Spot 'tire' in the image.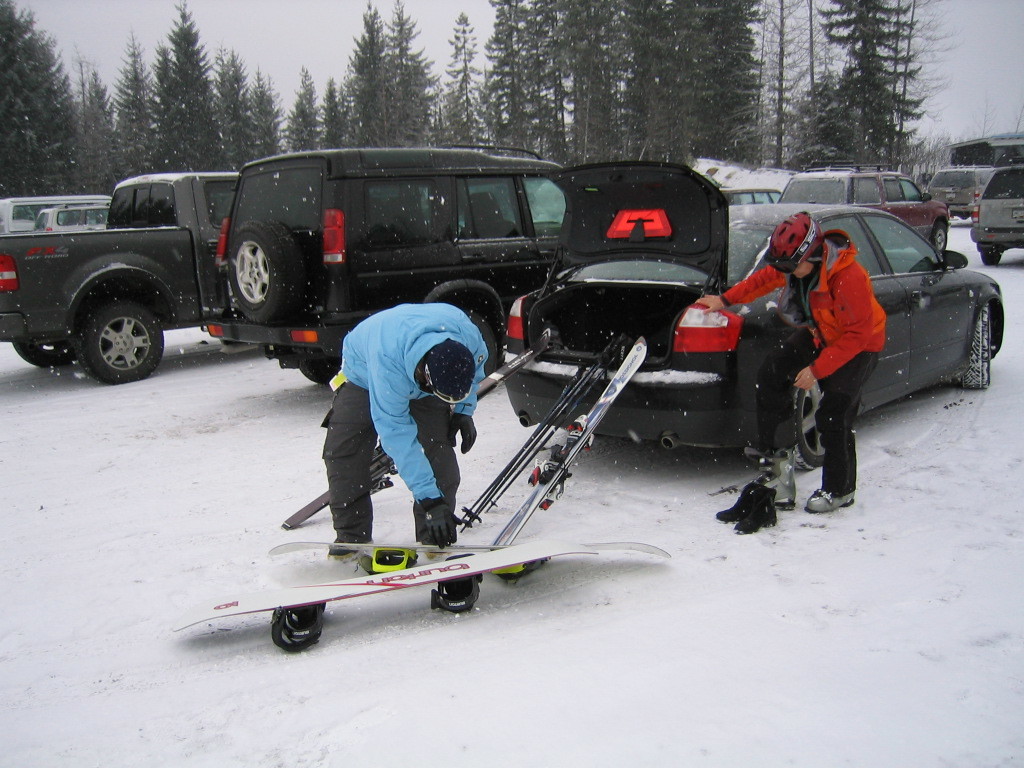
'tire' found at box=[458, 308, 499, 385].
